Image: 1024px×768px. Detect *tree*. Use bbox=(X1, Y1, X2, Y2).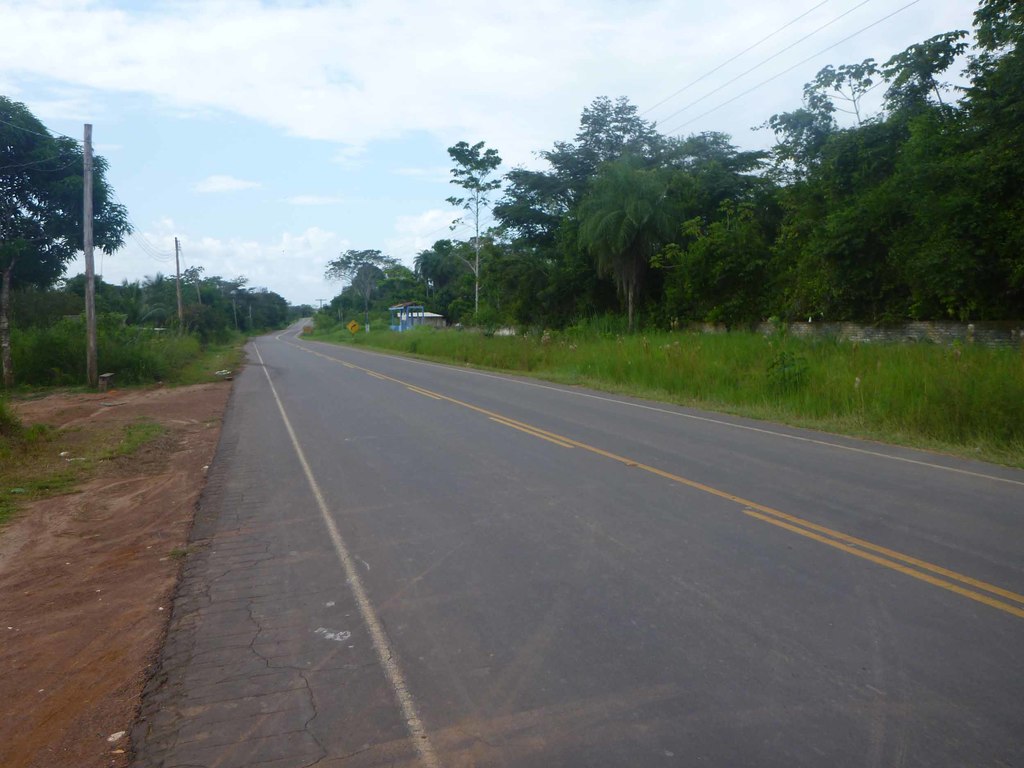
bbox=(242, 286, 263, 330).
